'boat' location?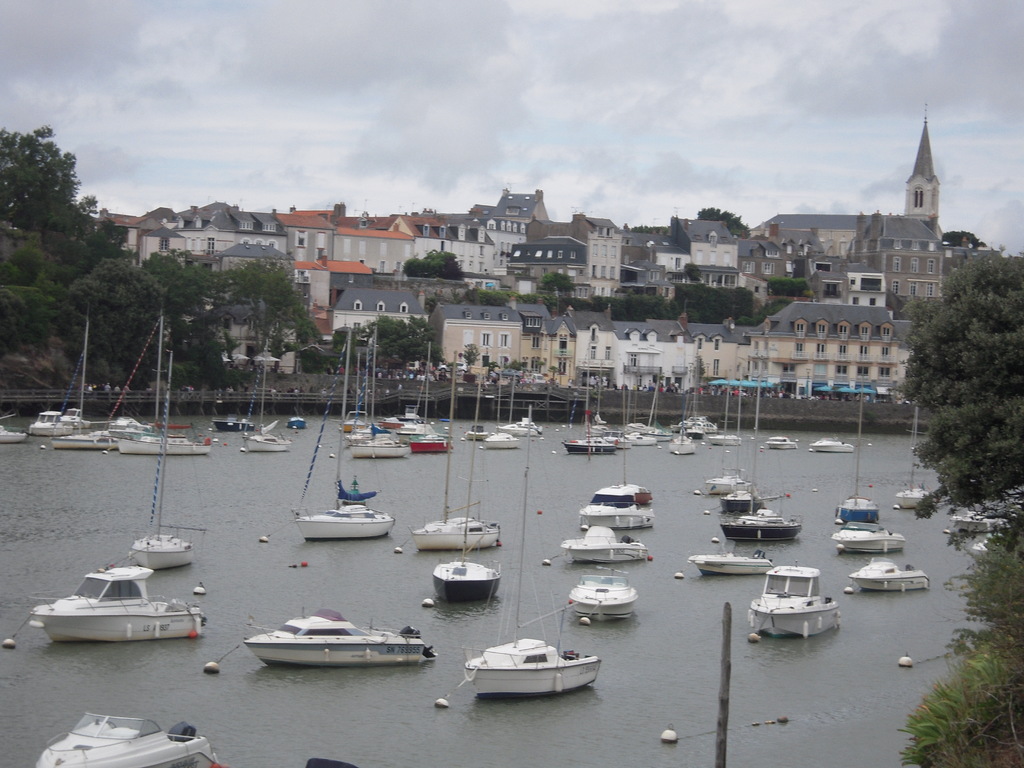
bbox(216, 415, 255, 431)
